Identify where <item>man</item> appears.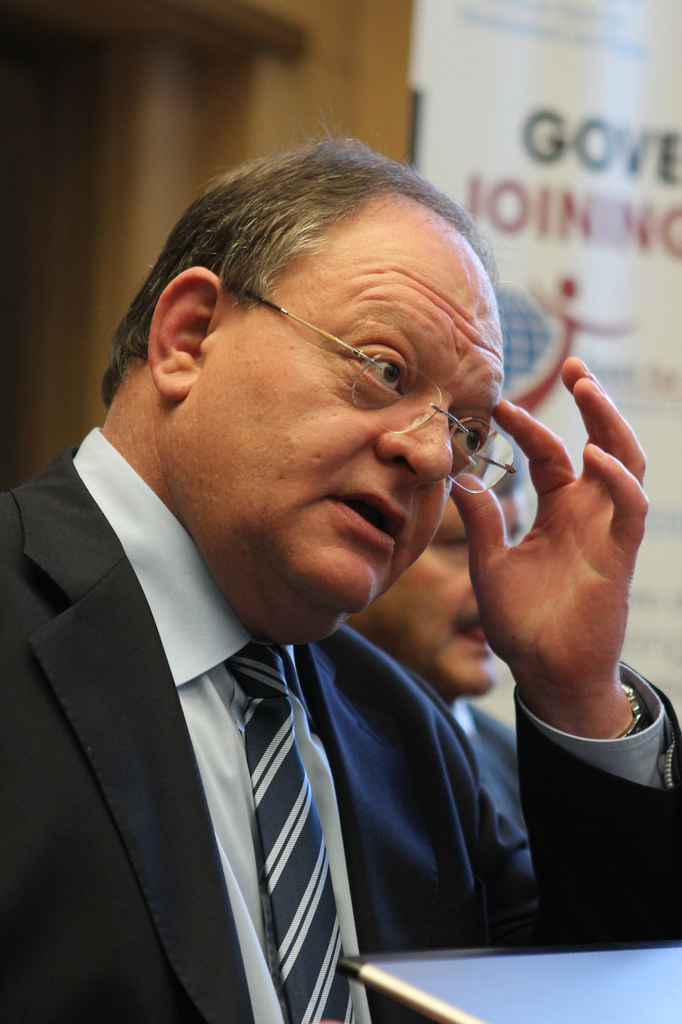
Appears at {"left": 0, "top": 129, "right": 681, "bottom": 1023}.
